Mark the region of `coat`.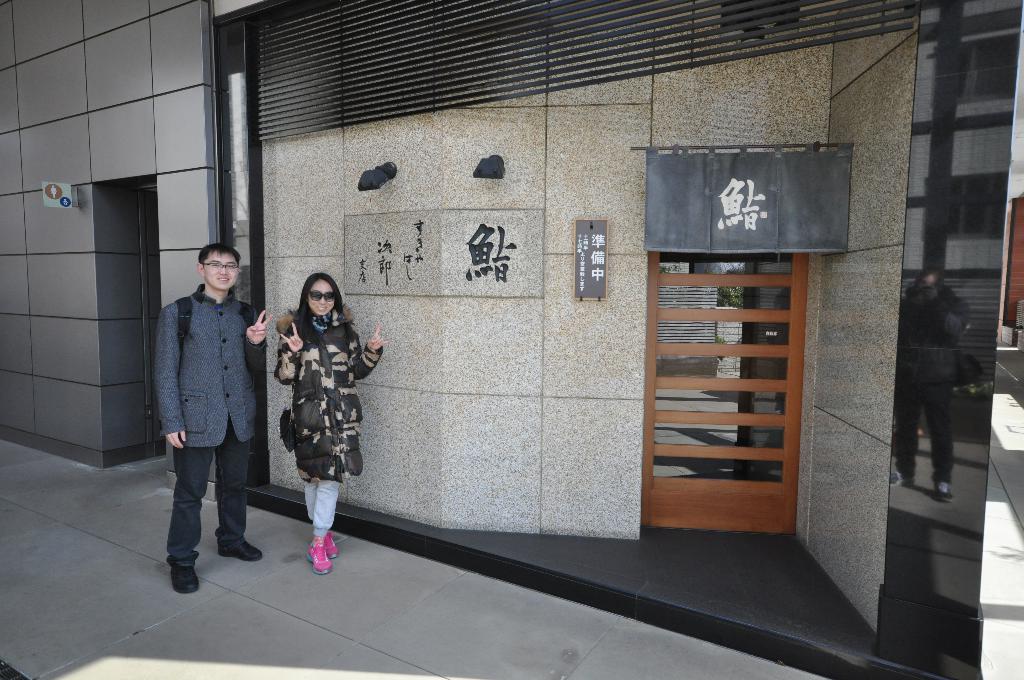
Region: detection(164, 287, 267, 449).
